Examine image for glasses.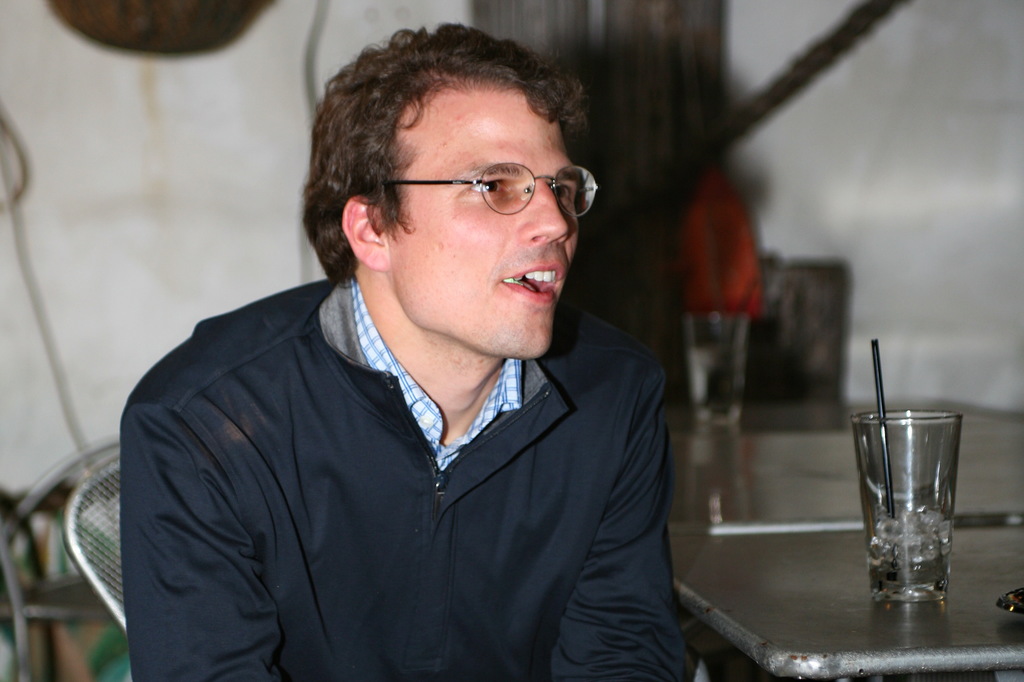
Examination result: <region>374, 158, 611, 215</region>.
